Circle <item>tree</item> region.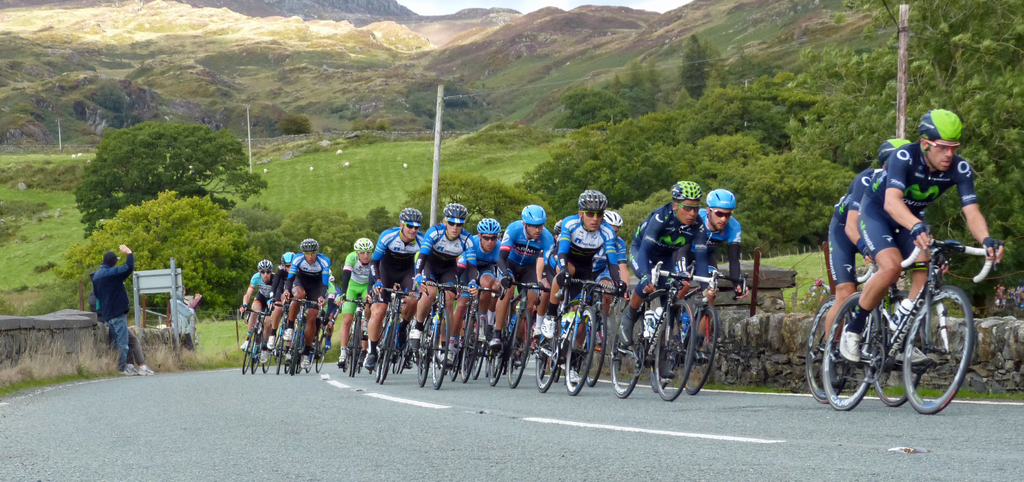
Region: 63/187/273/327.
